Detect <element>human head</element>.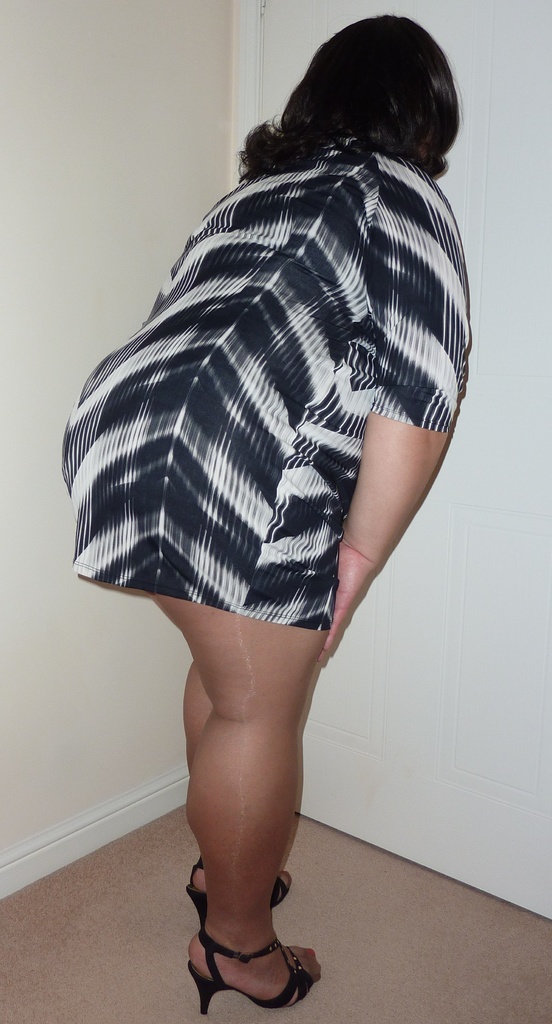
Detected at bbox(268, 34, 471, 166).
